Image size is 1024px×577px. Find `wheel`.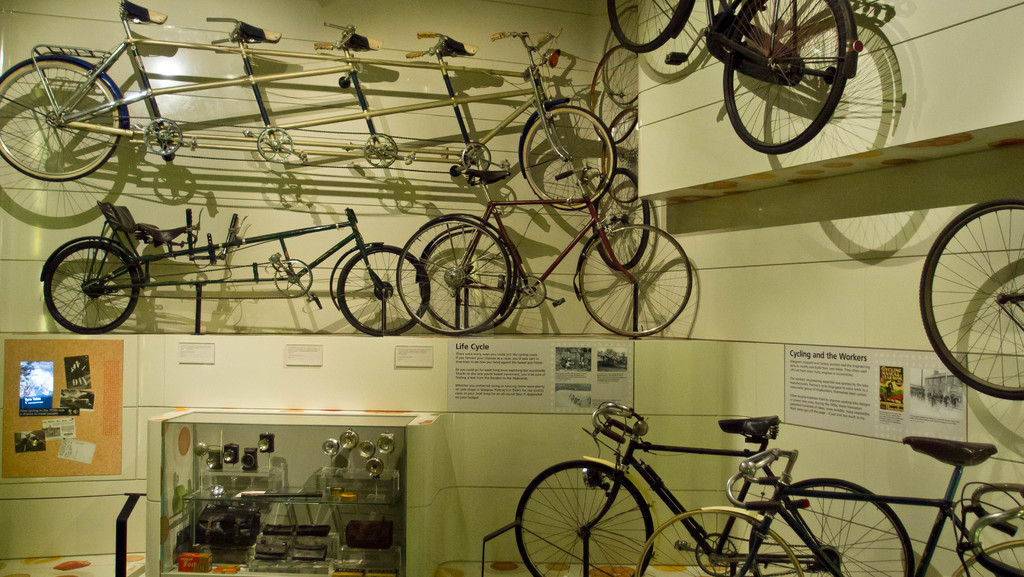
601/10/641/108.
